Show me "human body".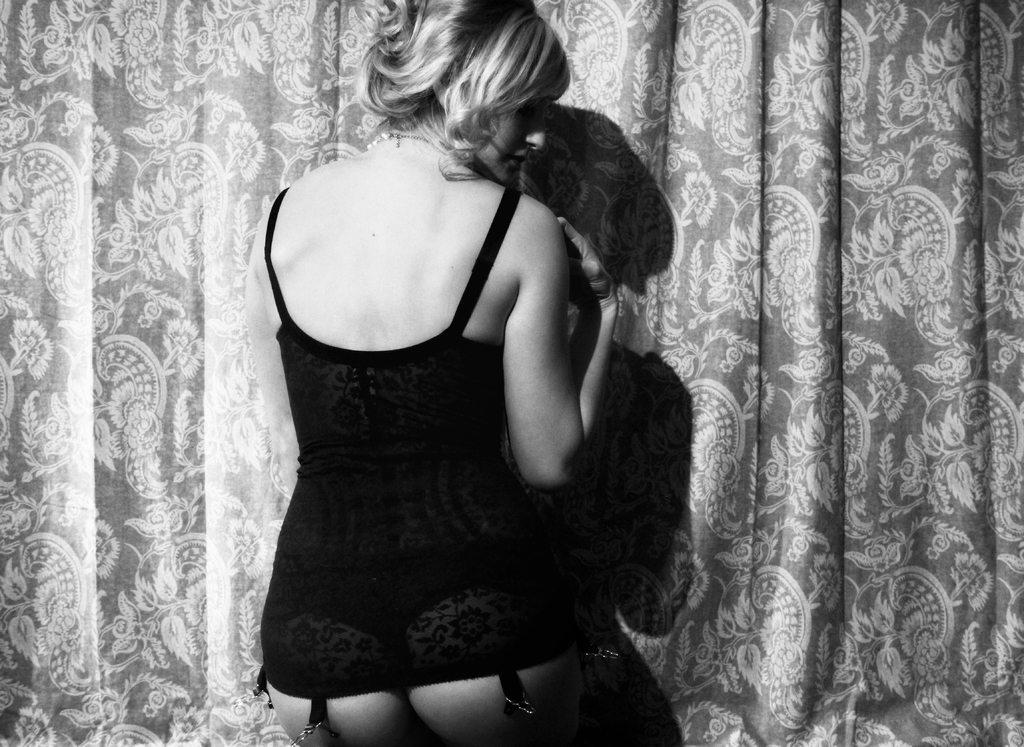
"human body" is here: <box>241,92,584,732</box>.
